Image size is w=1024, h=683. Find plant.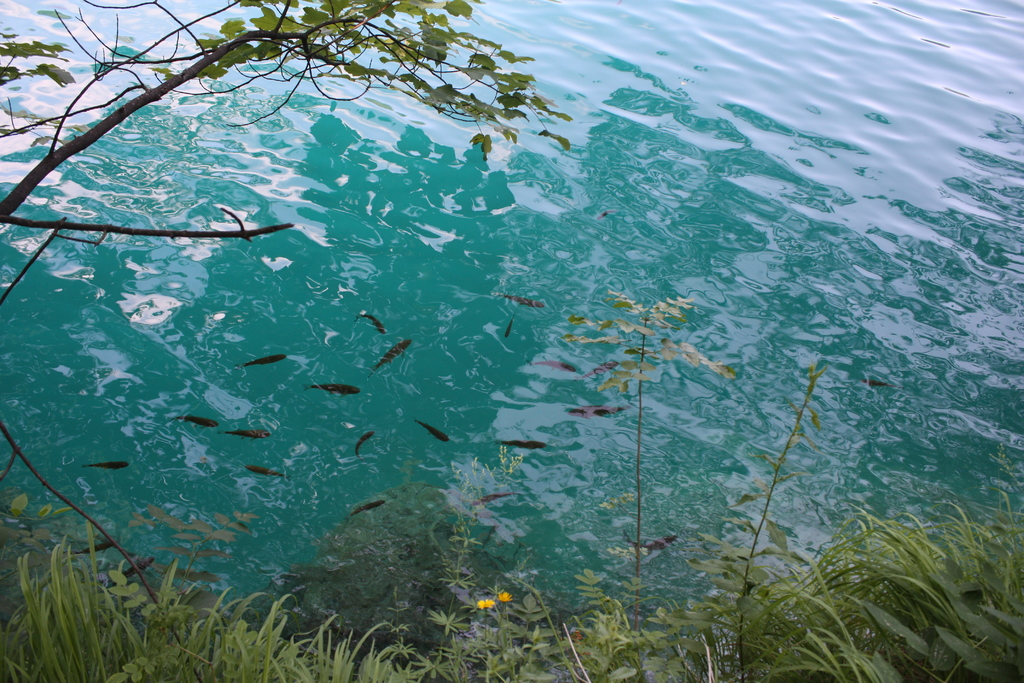
(left=702, top=344, right=863, bottom=682).
